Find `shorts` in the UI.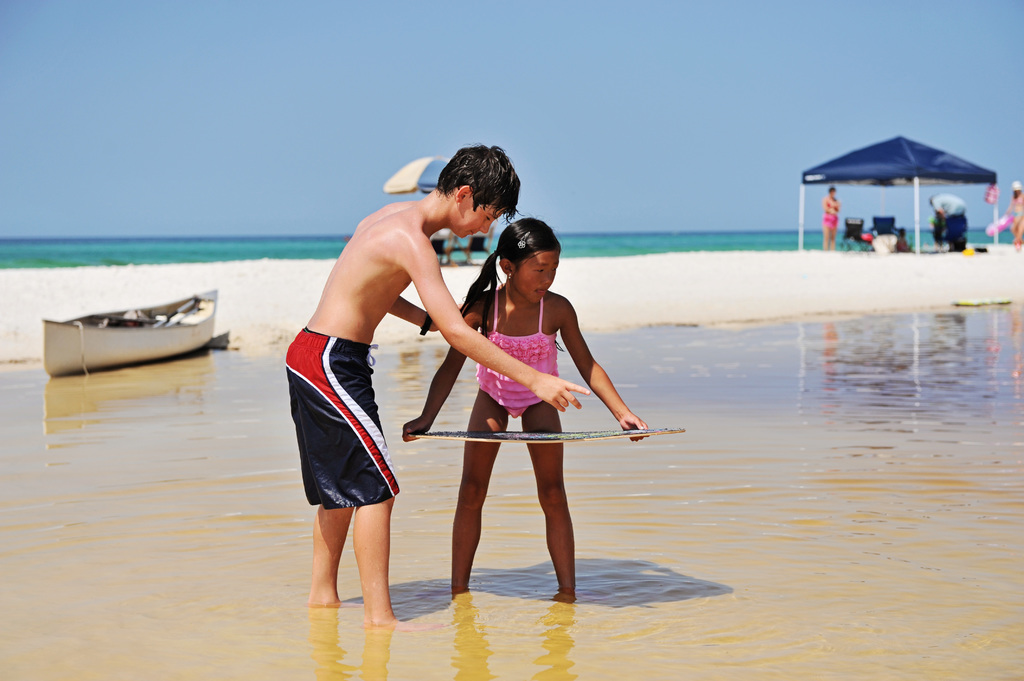
UI element at Rect(824, 214, 837, 230).
